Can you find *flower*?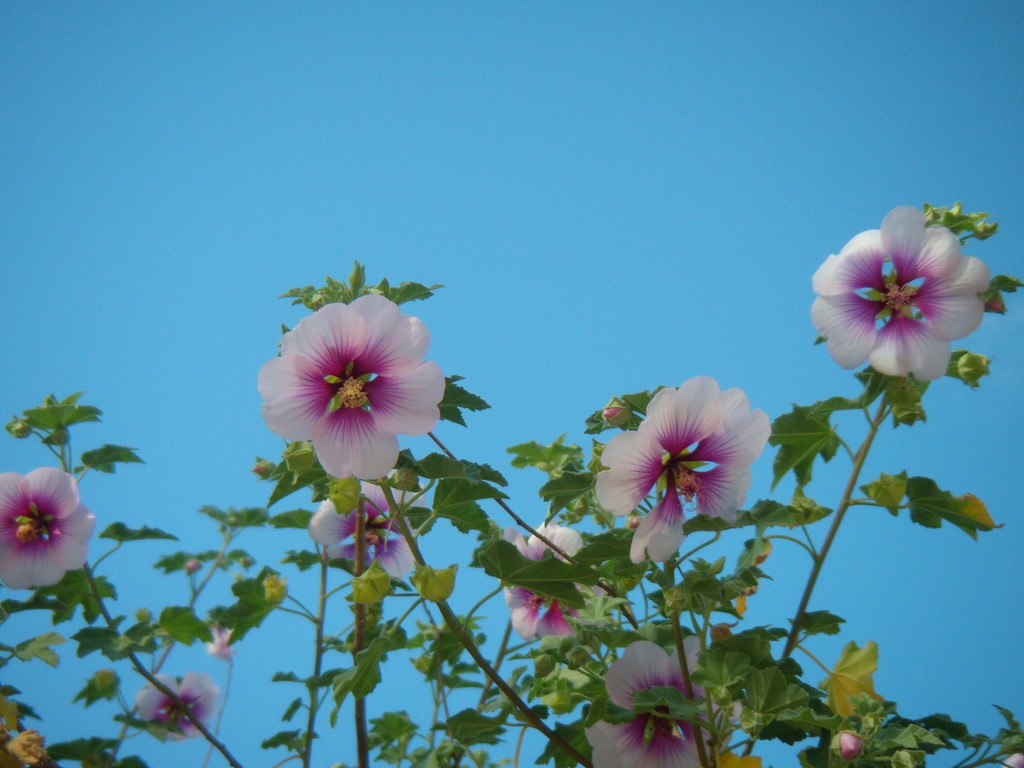
Yes, bounding box: pyautogui.locateOnScreen(4, 415, 33, 438).
